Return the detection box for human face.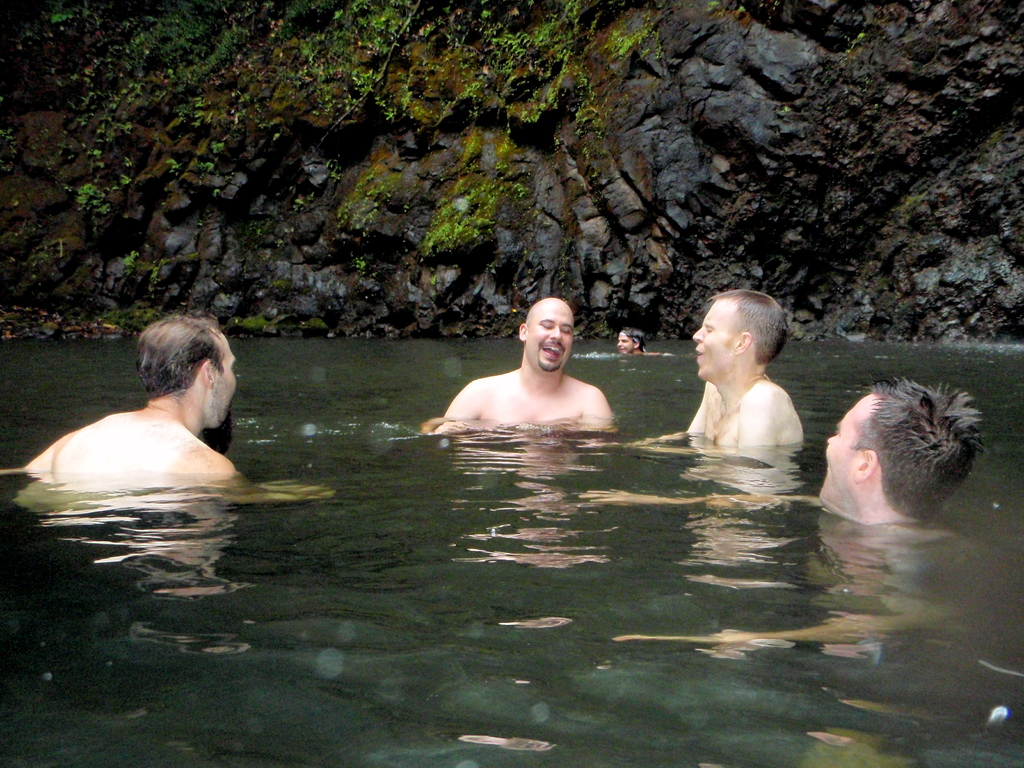
bbox(819, 390, 870, 501).
